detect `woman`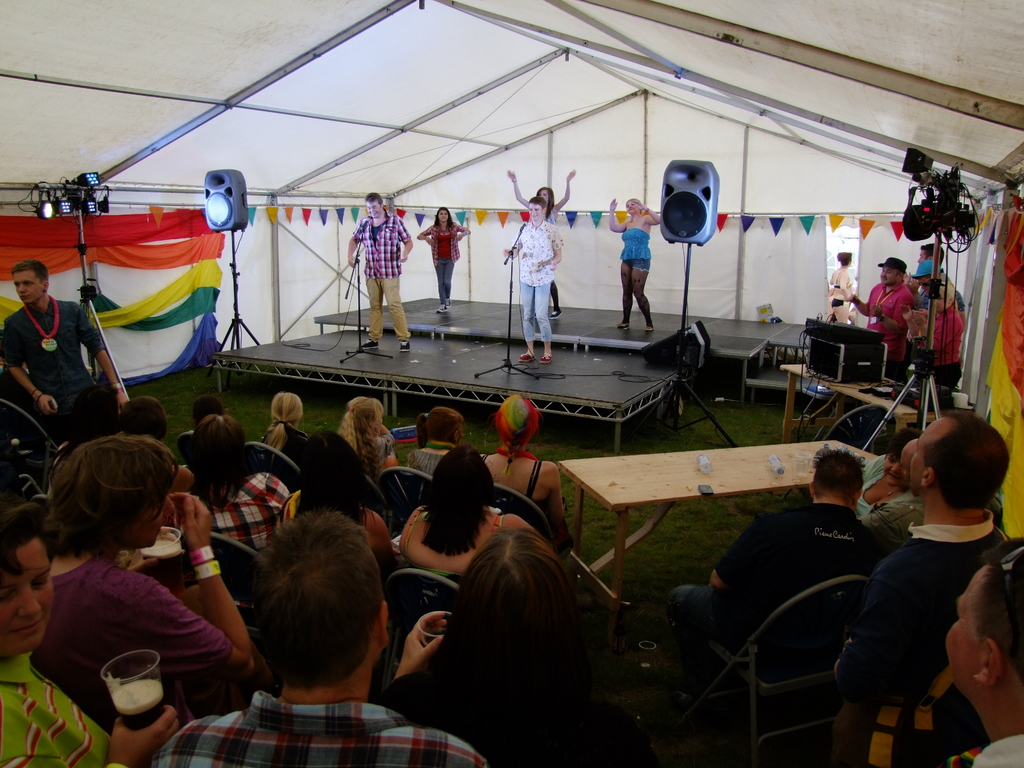
locate(398, 438, 533, 582)
